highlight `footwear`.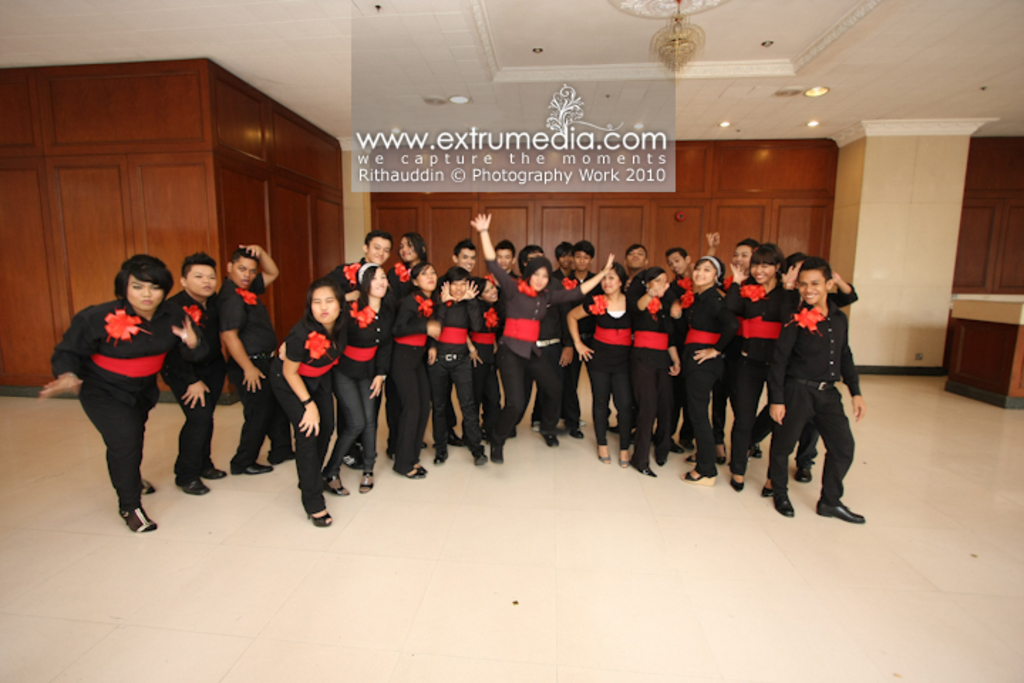
Highlighted region: 201, 465, 228, 482.
